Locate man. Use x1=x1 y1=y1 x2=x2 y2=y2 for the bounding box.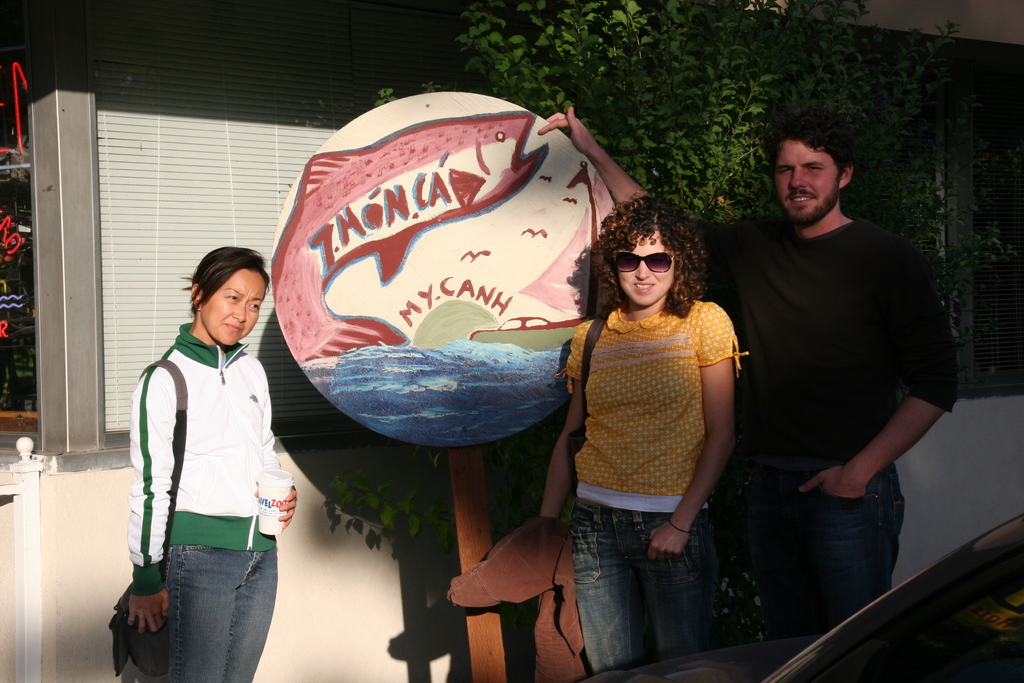
x1=531 y1=106 x2=962 y2=647.
